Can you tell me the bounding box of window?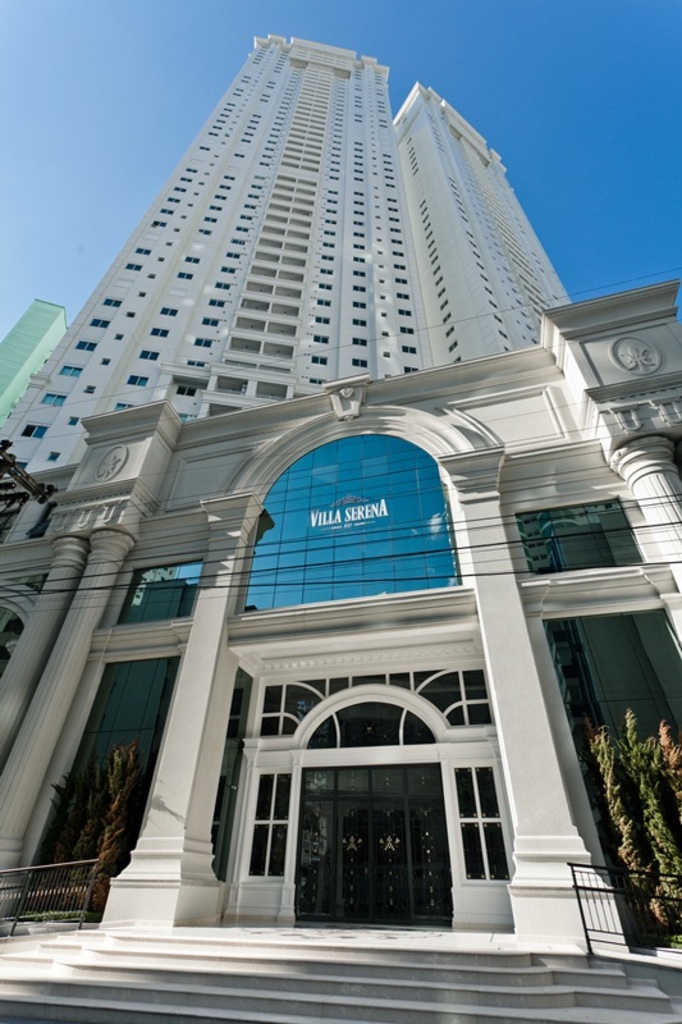
region(180, 270, 198, 283).
